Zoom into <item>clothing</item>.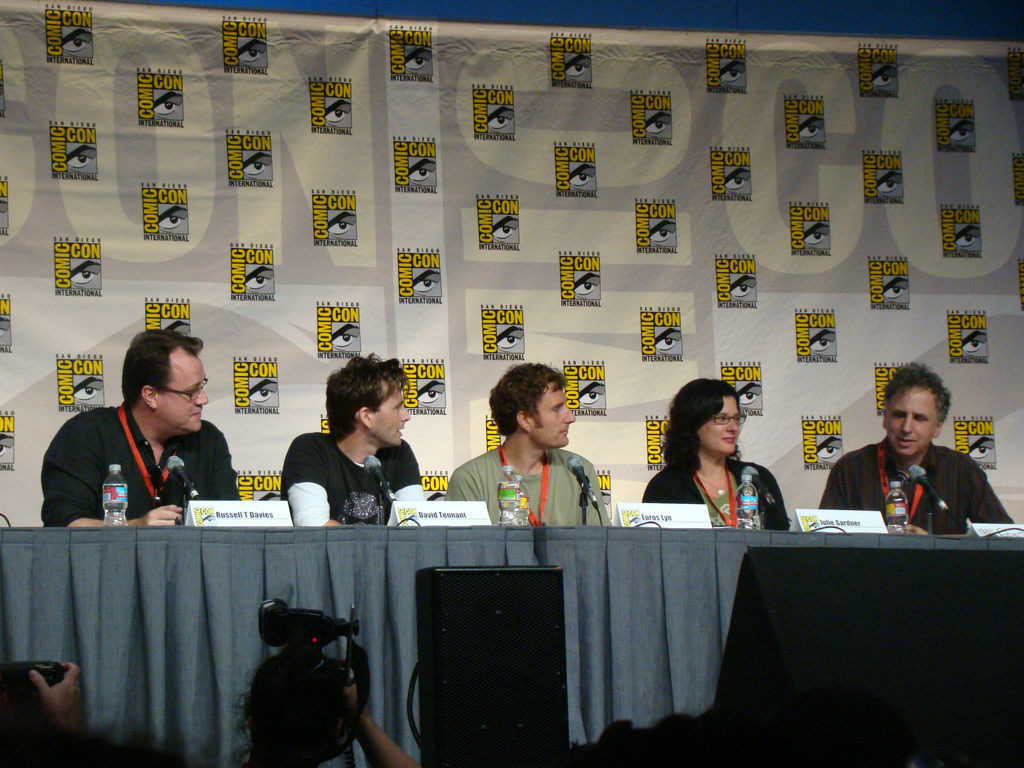
Zoom target: BBox(812, 424, 1012, 527).
